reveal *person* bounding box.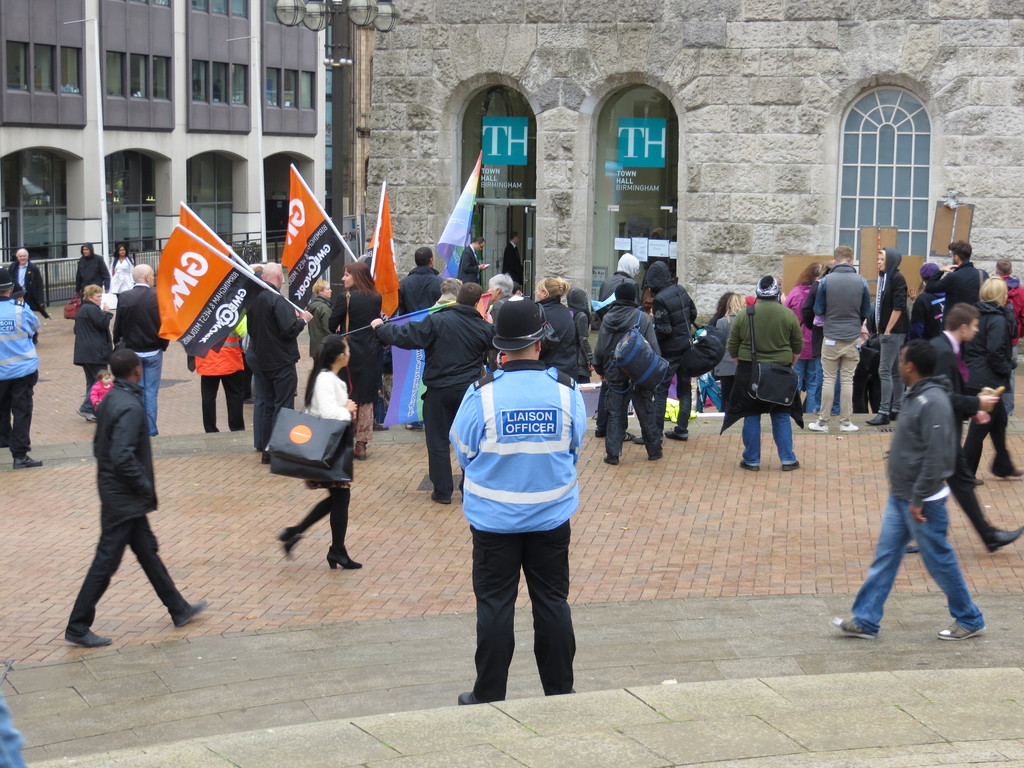
Revealed: (x1=488, y1=274, x2=516, y2=314).
